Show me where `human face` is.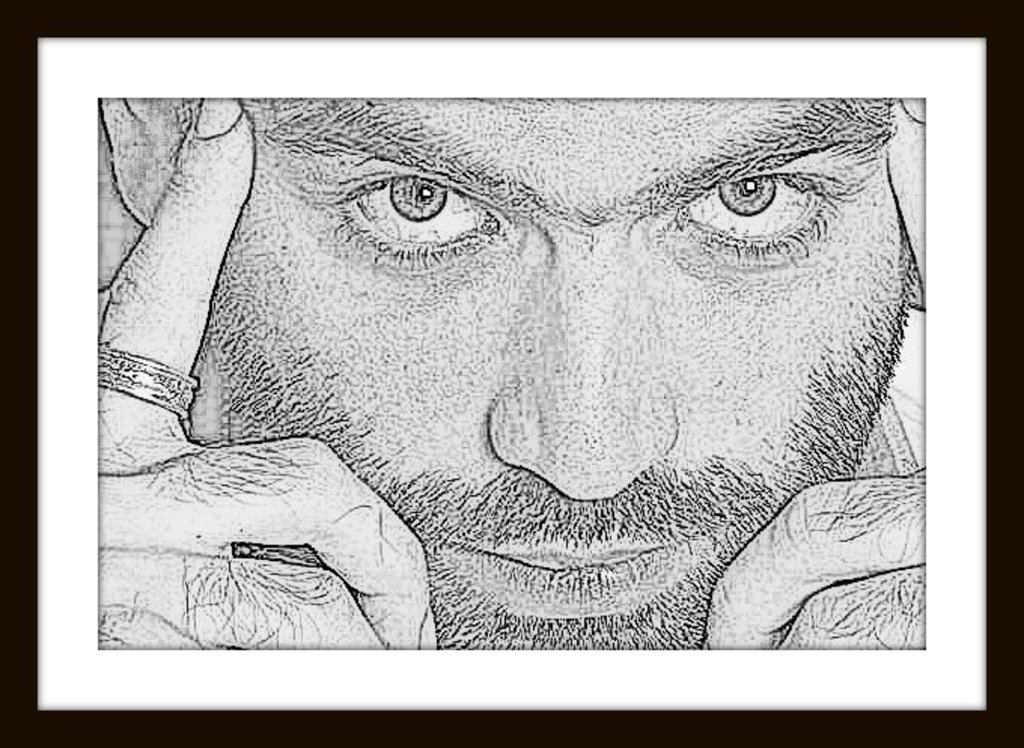
`human face` is at 211:98:919:652.
